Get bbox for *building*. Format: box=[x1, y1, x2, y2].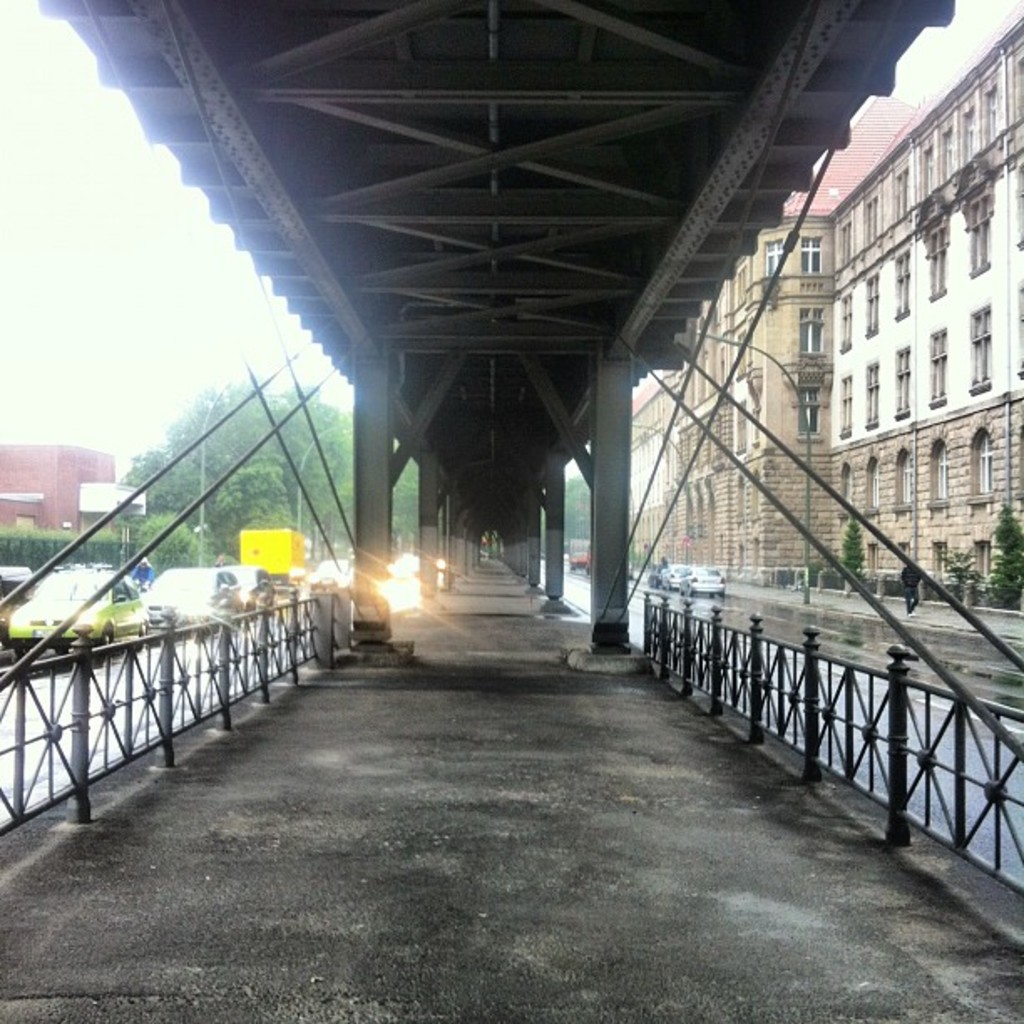
box=[622, 85, 930, 582].
